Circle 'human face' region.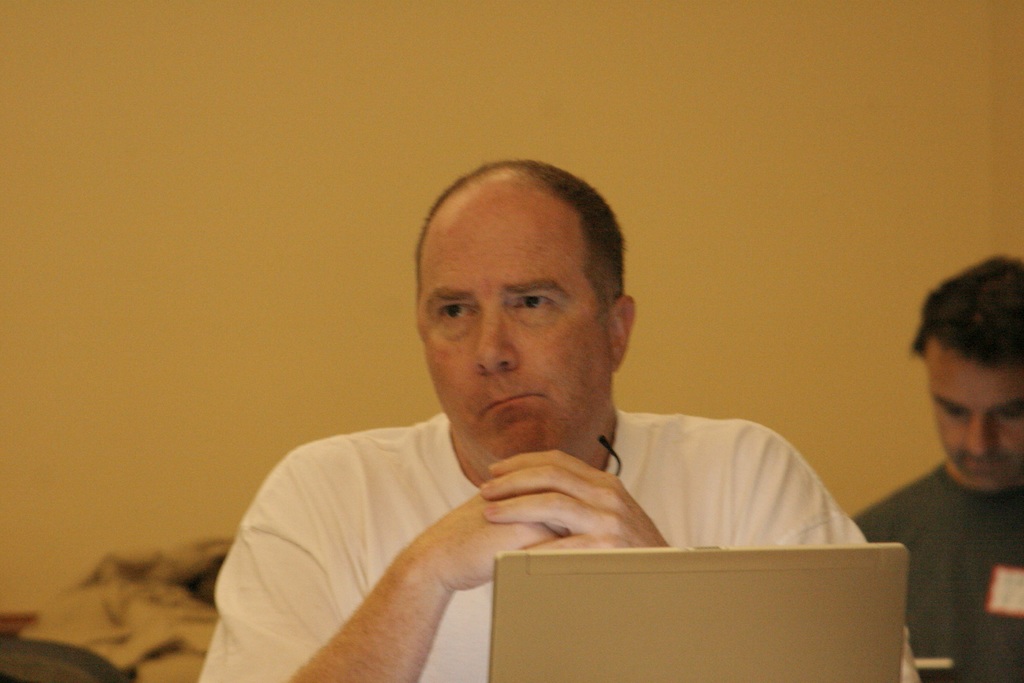
Region: BBox(416, 183, 604, 470).
